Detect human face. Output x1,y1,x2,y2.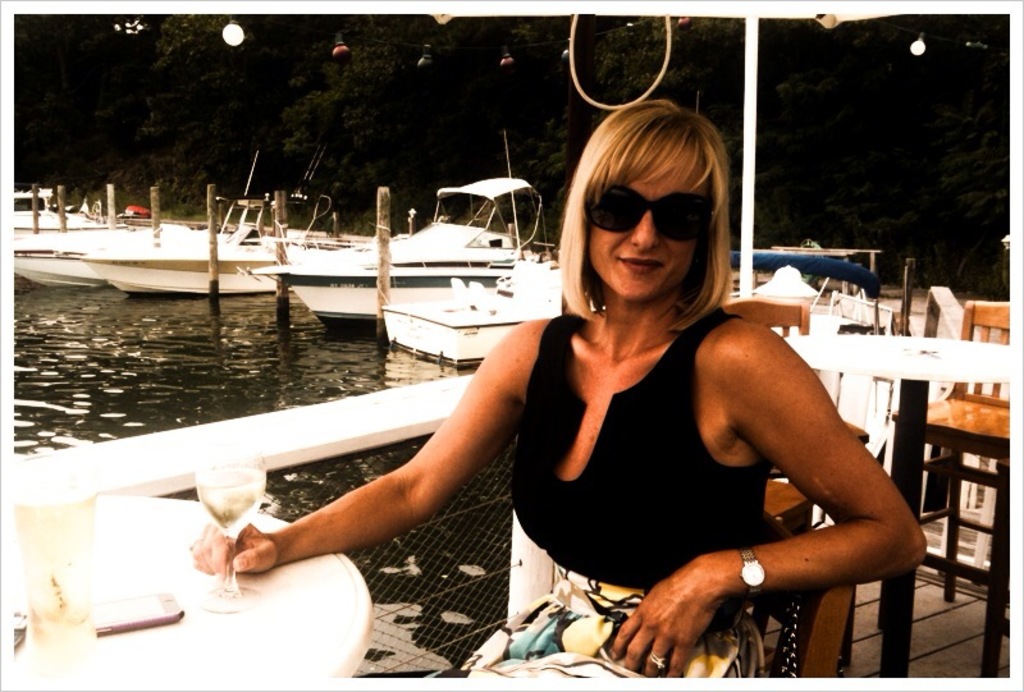
581,145,700,308.
